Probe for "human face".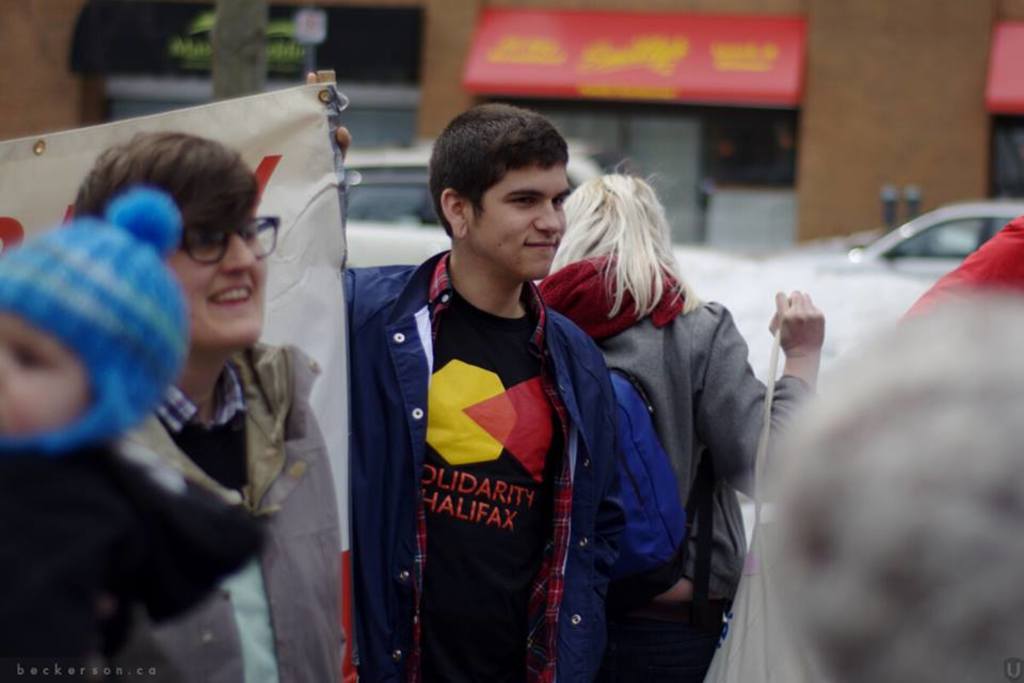
Probe result: locate(468, 161, 573, 279).
